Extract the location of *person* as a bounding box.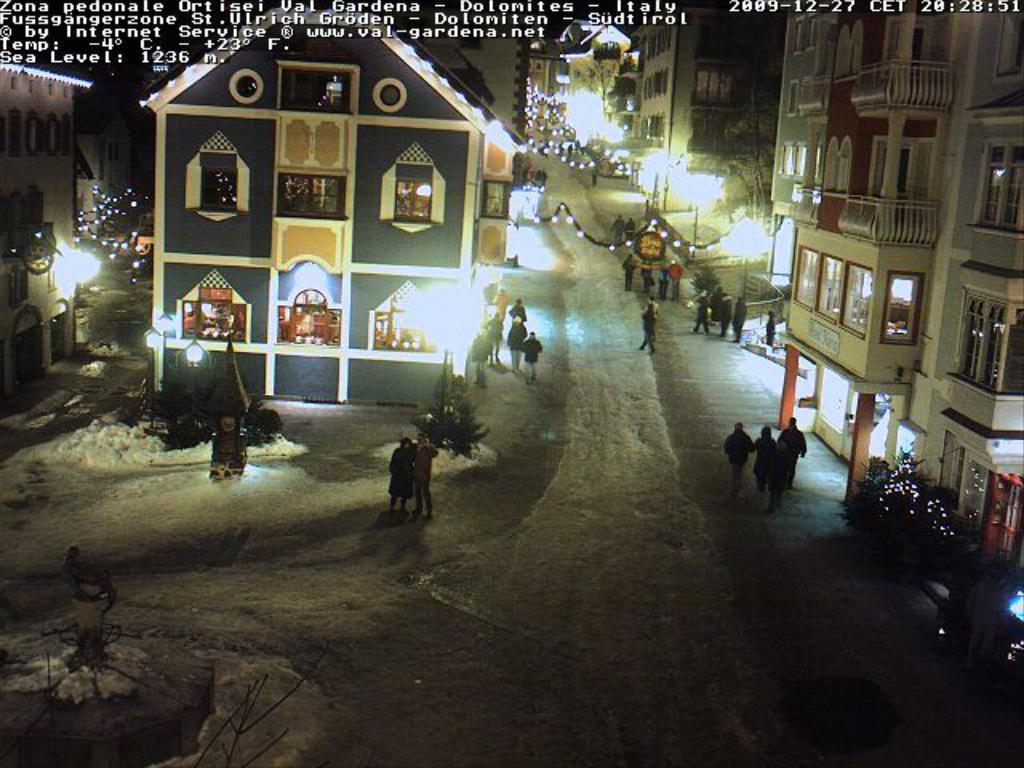
locate(525, 331, 539, 379).
